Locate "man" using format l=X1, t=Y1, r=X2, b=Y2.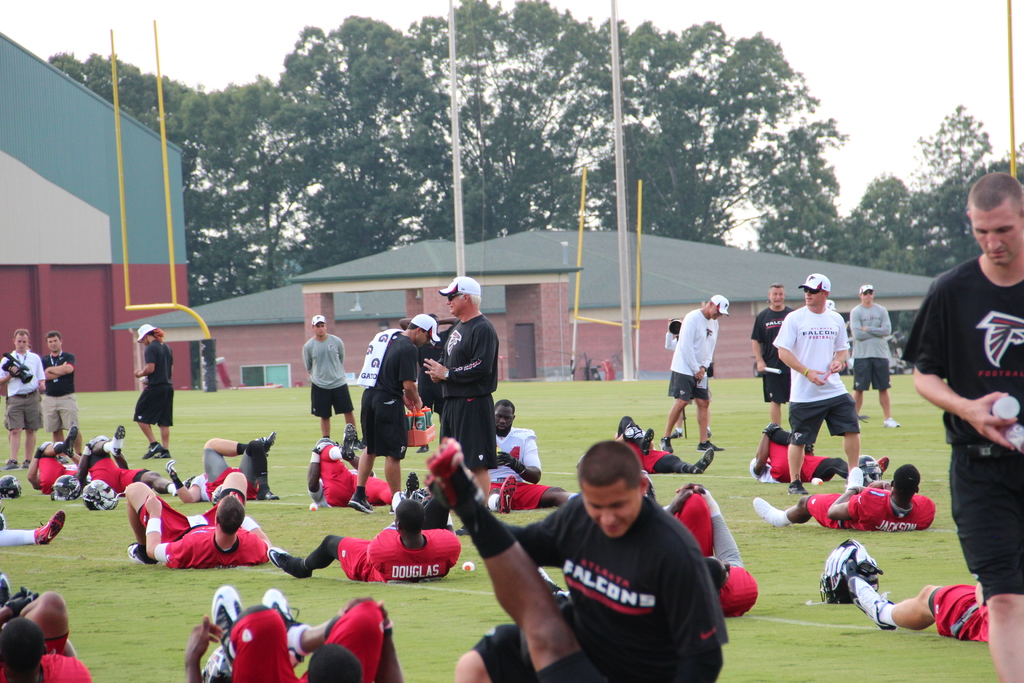
l=753, t=283, r=789, b=428.
